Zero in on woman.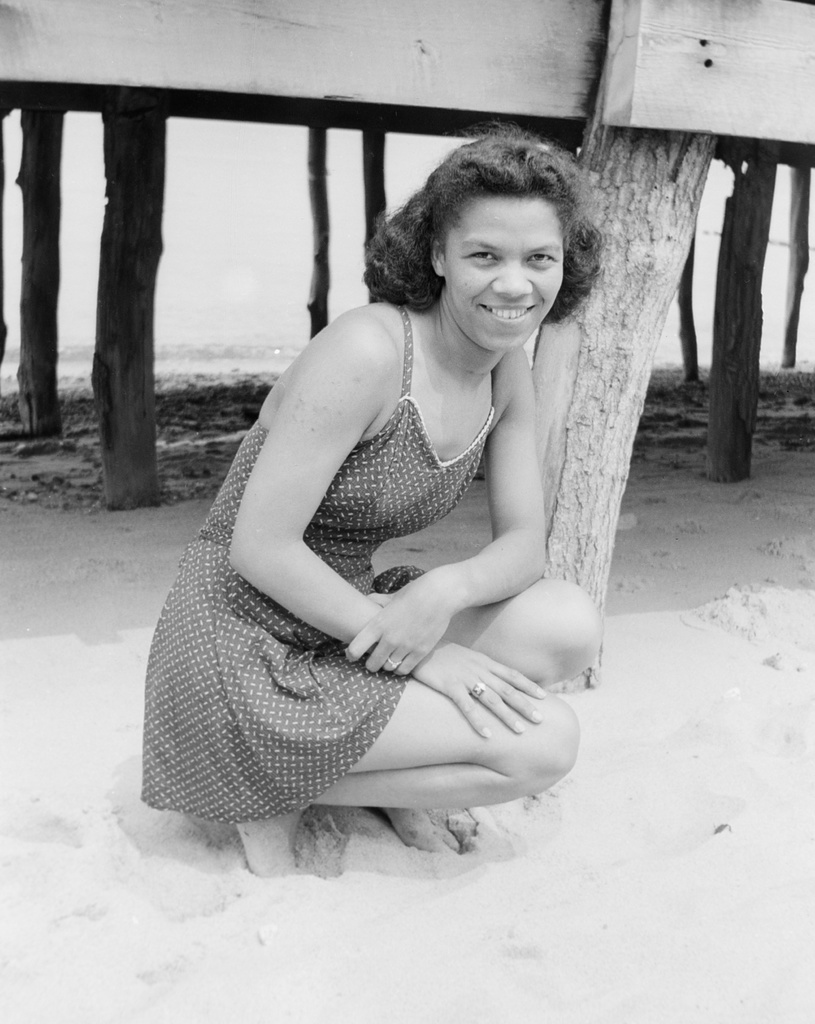
Zeroed in: [126,129,629,887].
